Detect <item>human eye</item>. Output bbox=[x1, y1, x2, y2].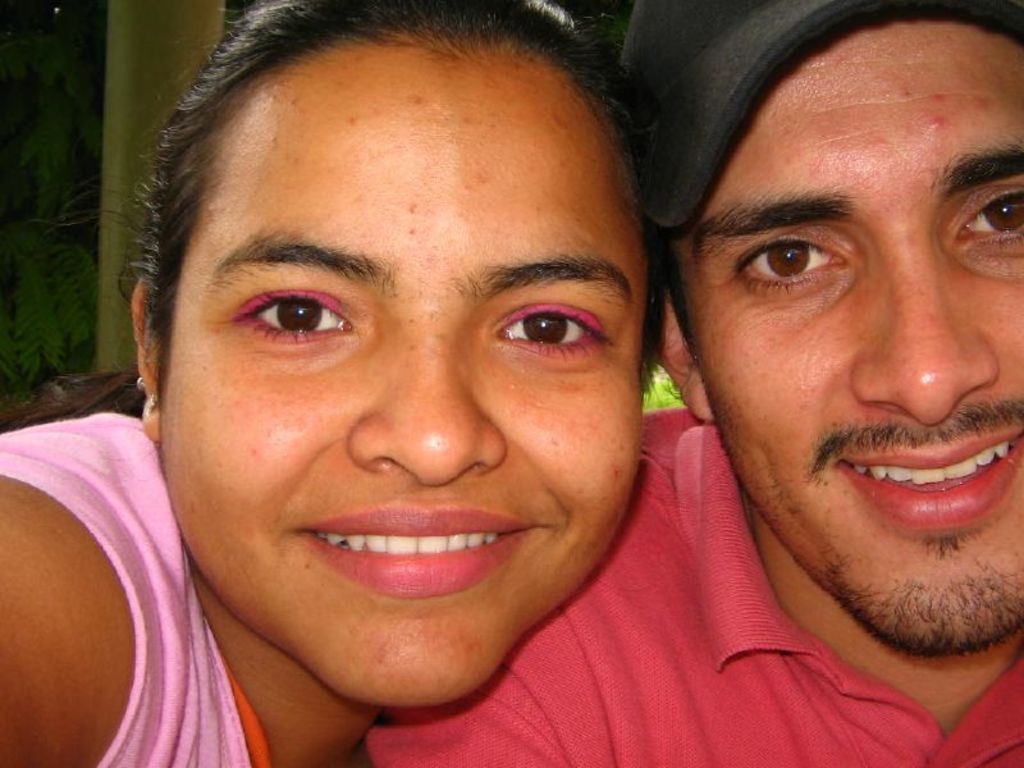
bbox=[490, 305, 618, 356].
